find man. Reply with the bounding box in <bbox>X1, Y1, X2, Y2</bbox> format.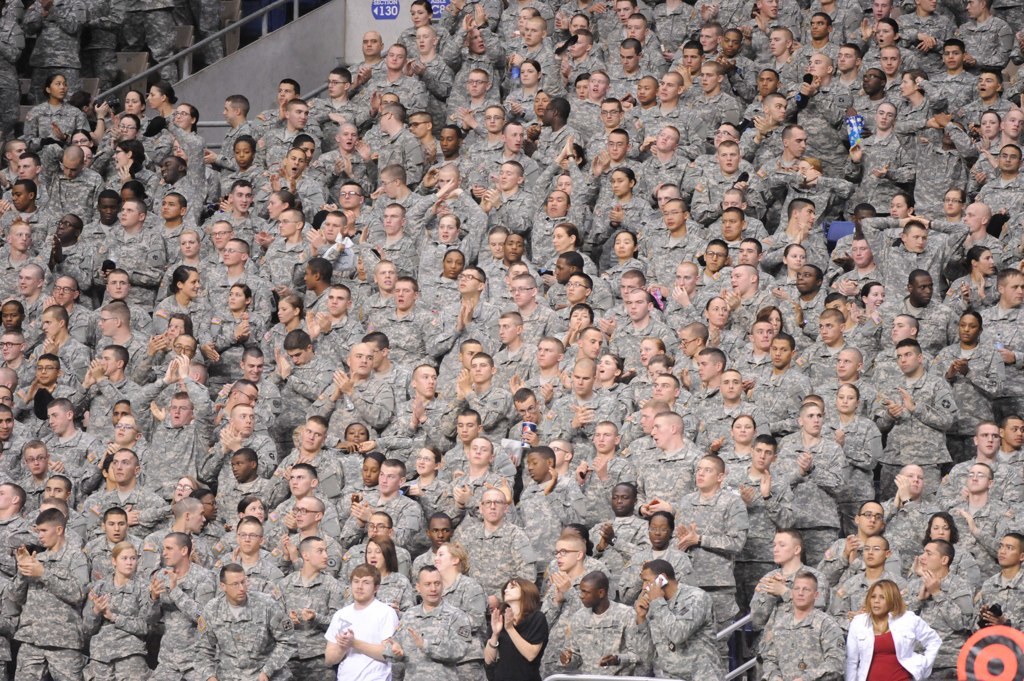
<bbox>192, 566, 295, 680</bbox>.
